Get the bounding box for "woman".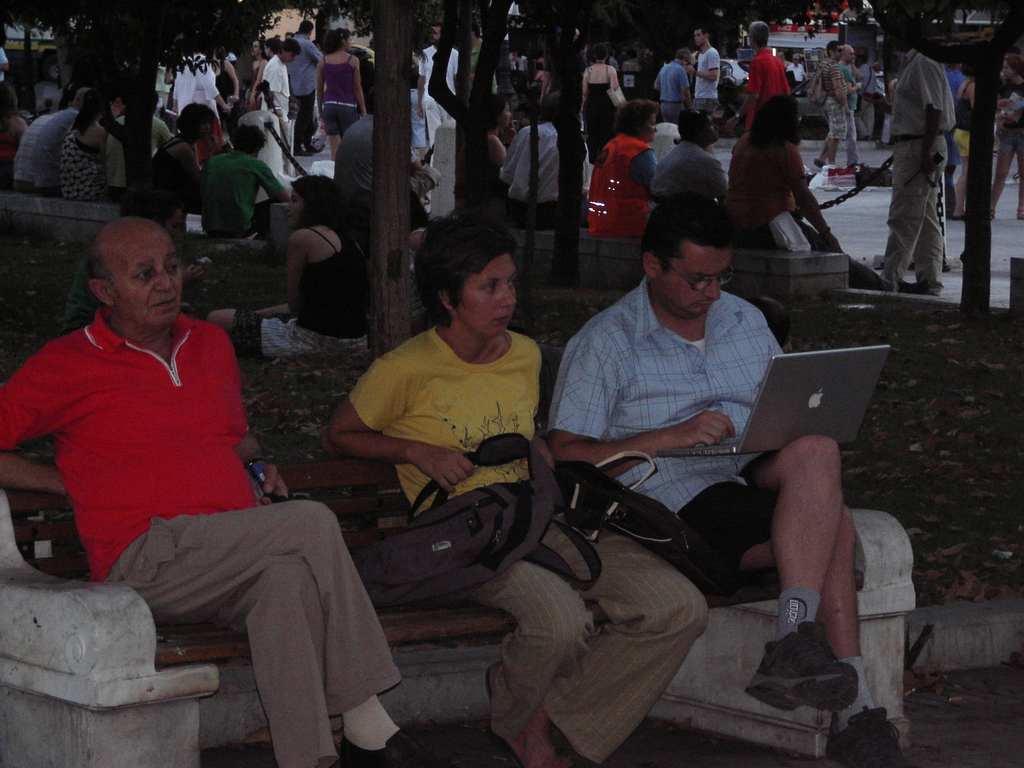
454/93/516/204.
